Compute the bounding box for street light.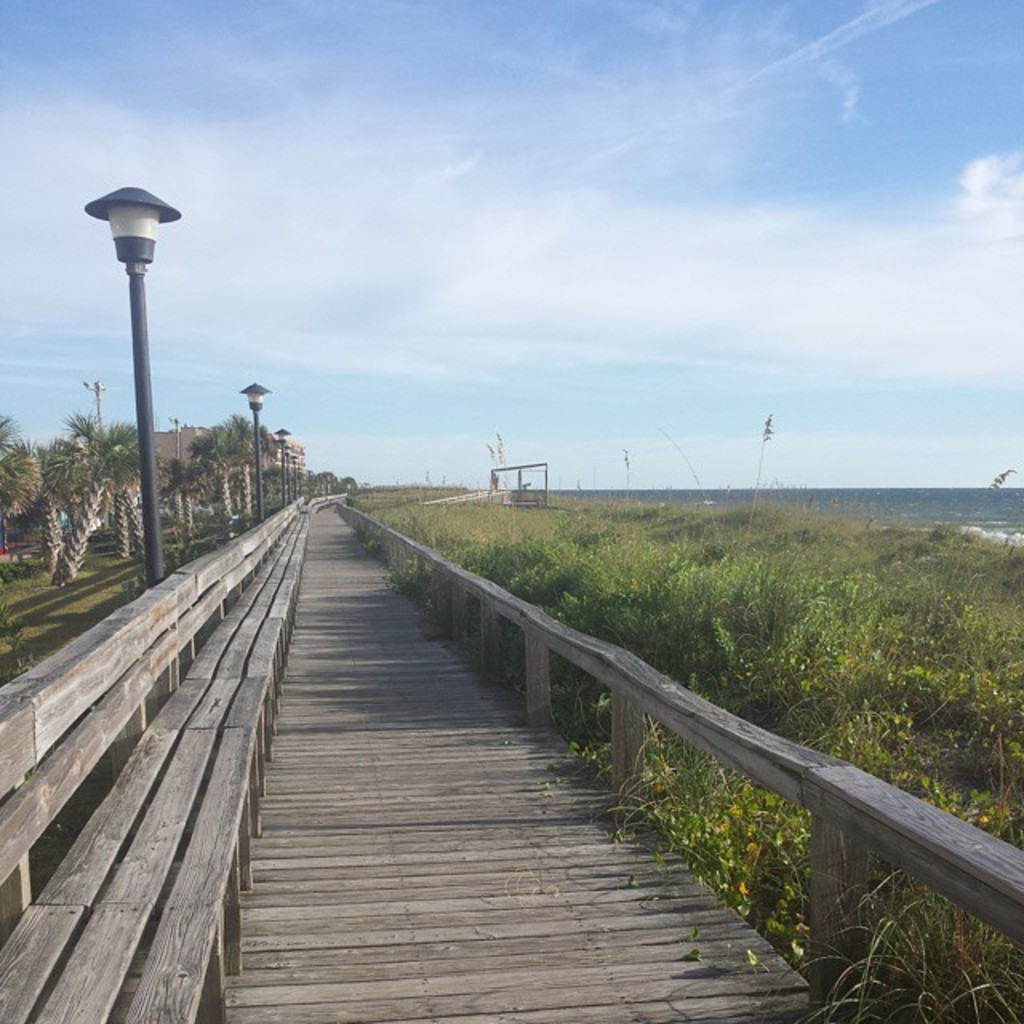
BBox(166, 413, 181, 466).
